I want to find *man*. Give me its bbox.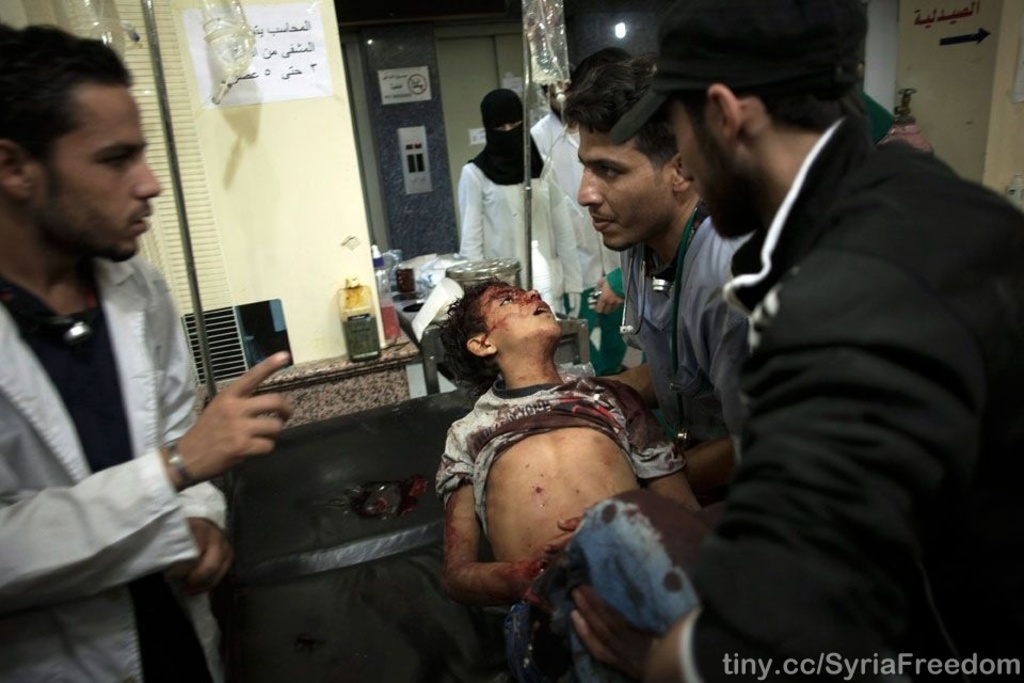
<bbox>0, 32, 289, 682</bbox>.
